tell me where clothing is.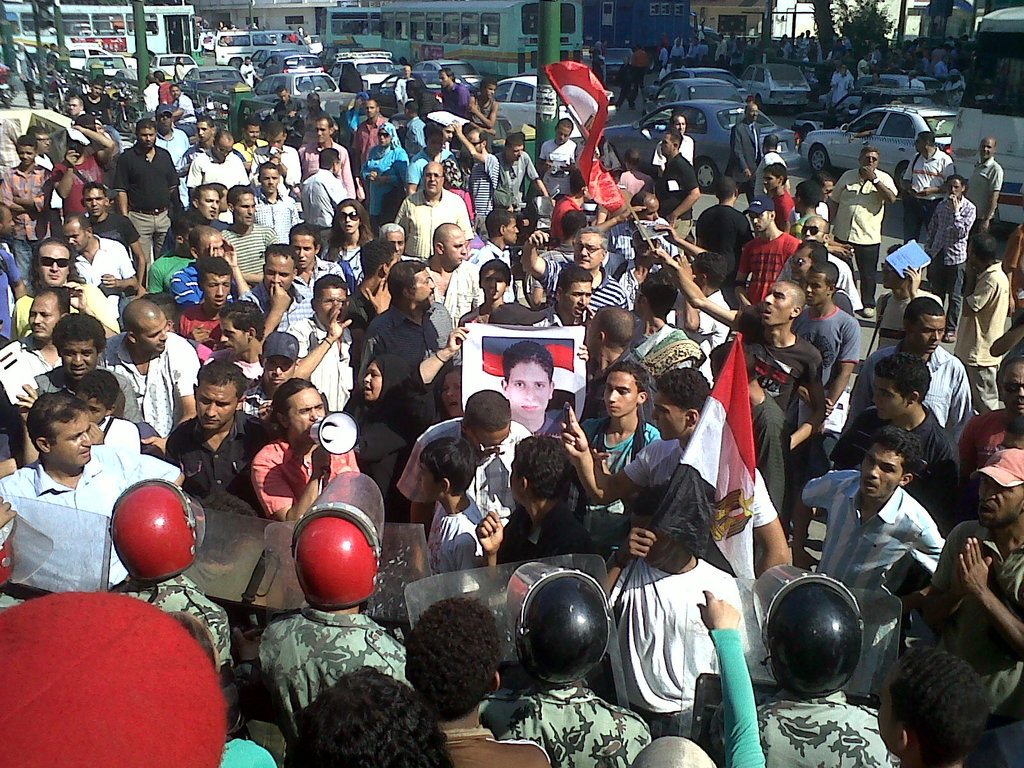
clothing is at pyautogui.locateOnScreen(287, 314, 364, 409).
